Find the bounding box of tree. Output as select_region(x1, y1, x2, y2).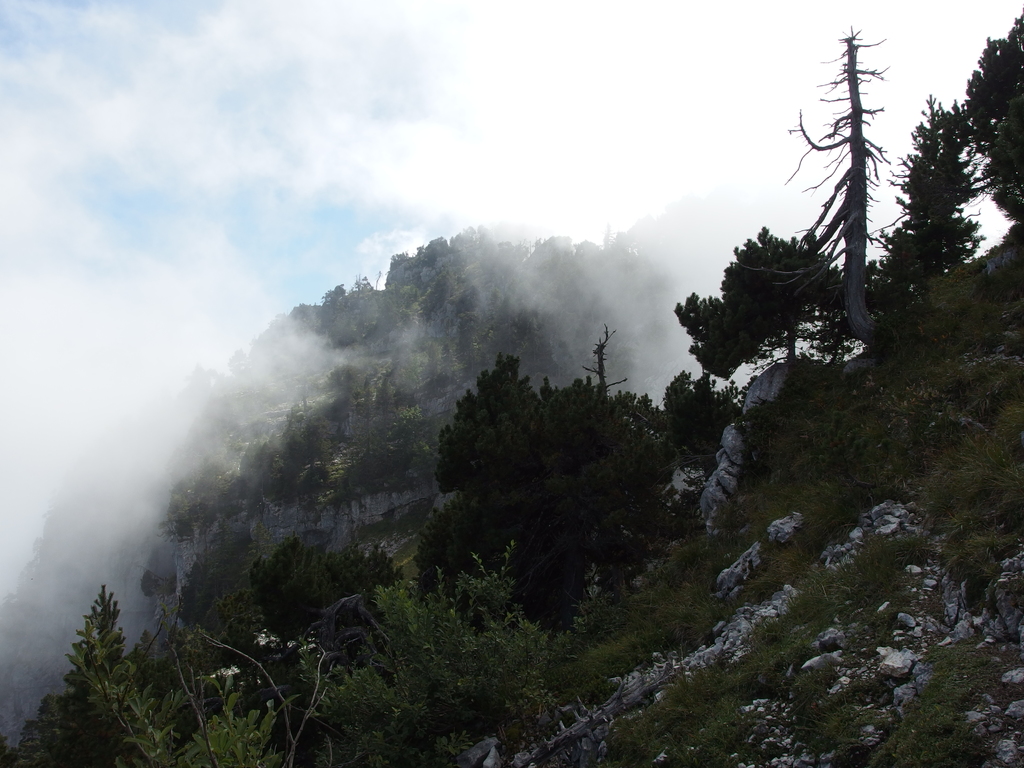
select_region(285, 572, 566, 767).
